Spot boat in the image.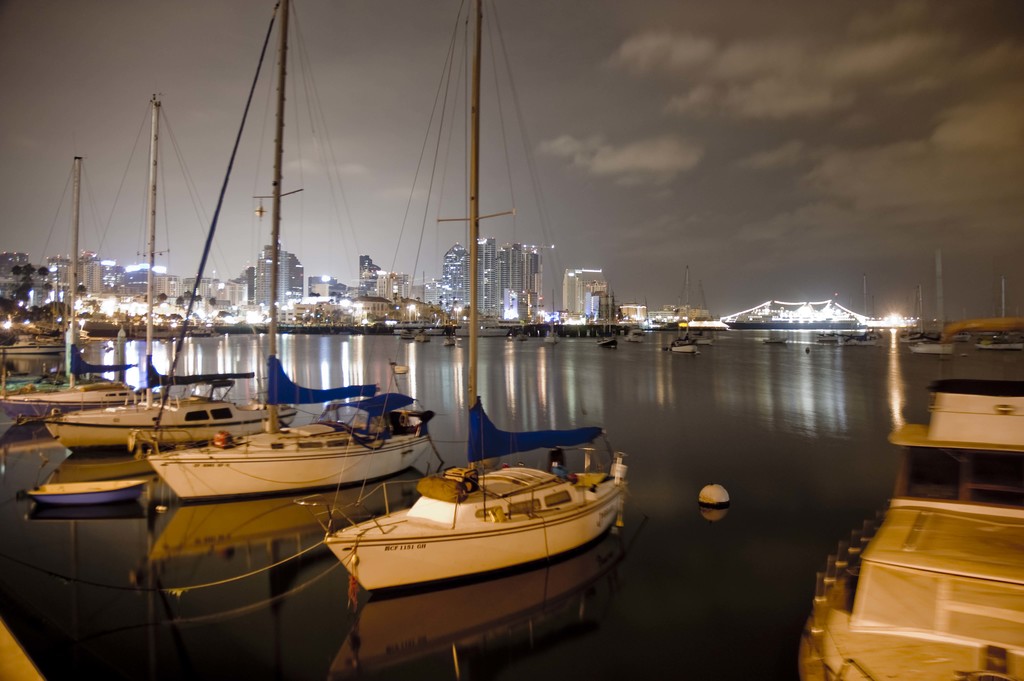
boat found at (794, 378, 1023, 680).
